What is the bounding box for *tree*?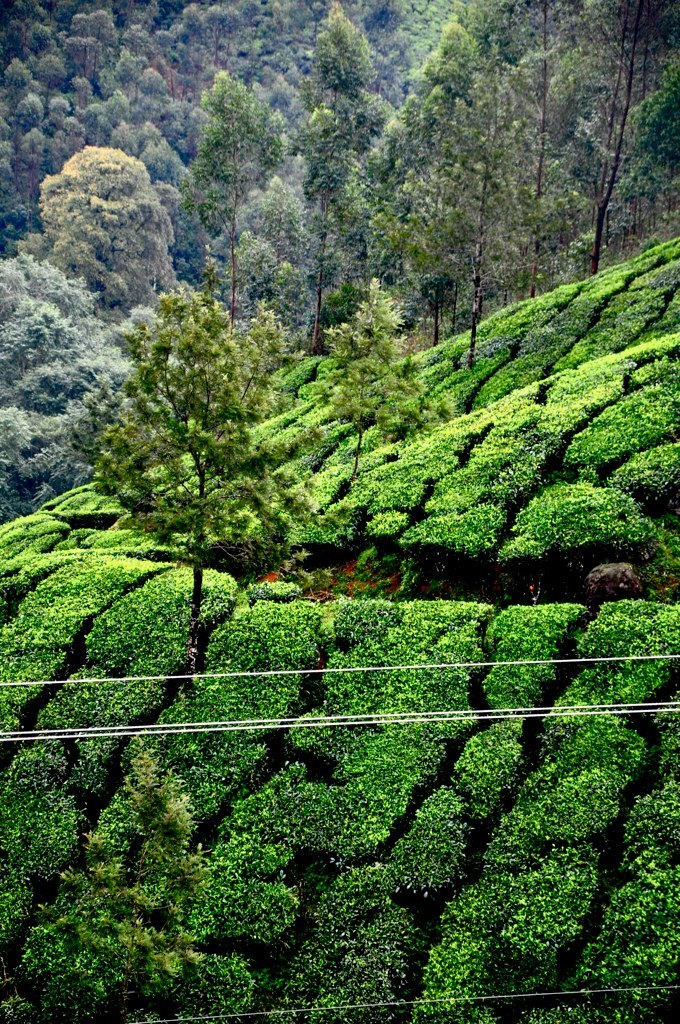
<box>42,136,163,307</box>.
